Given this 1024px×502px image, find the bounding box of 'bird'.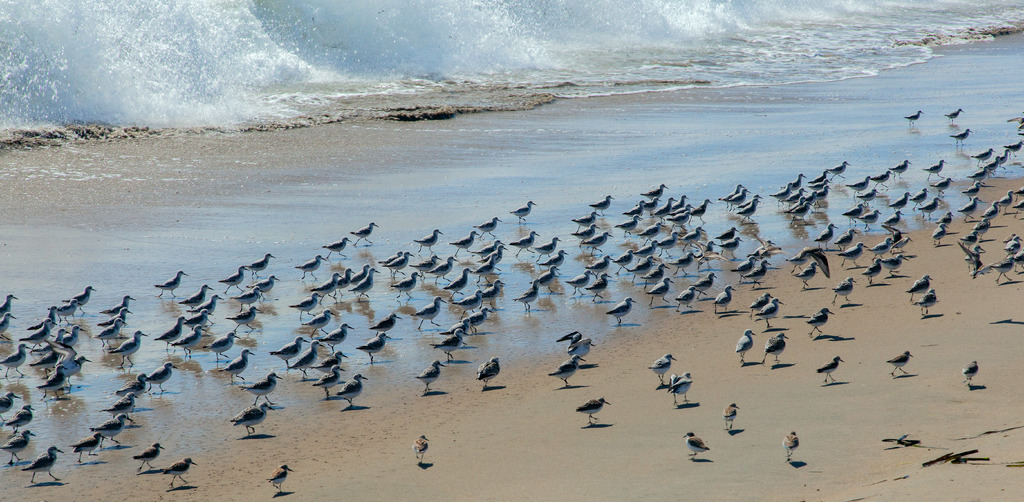
box(885, 193, 908, 213).
